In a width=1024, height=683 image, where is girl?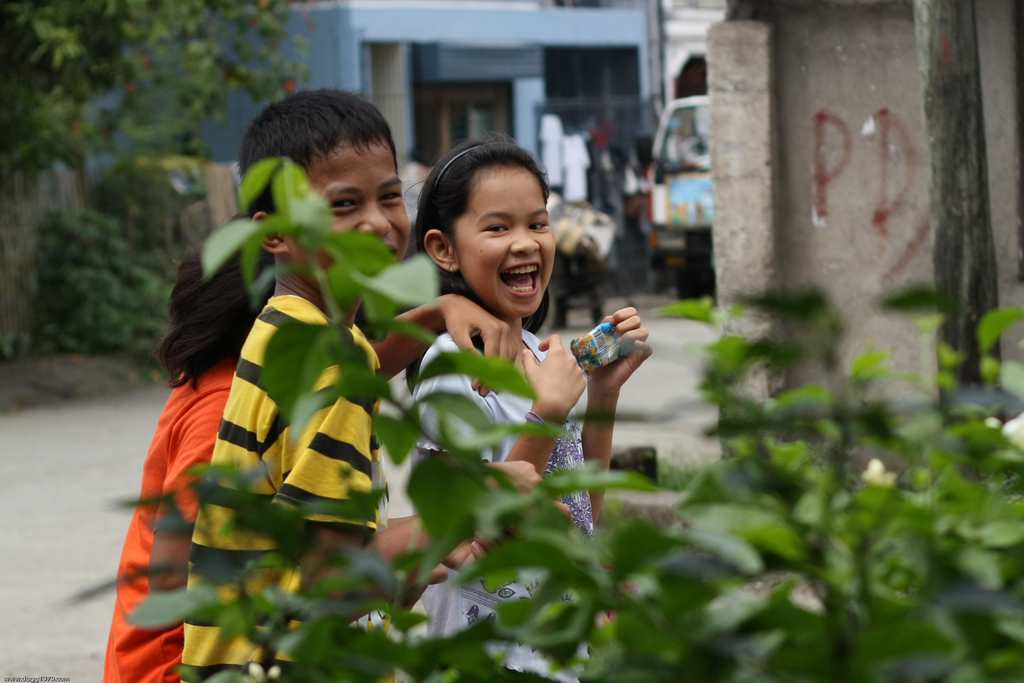
rect(401, 130, 652, 682).
